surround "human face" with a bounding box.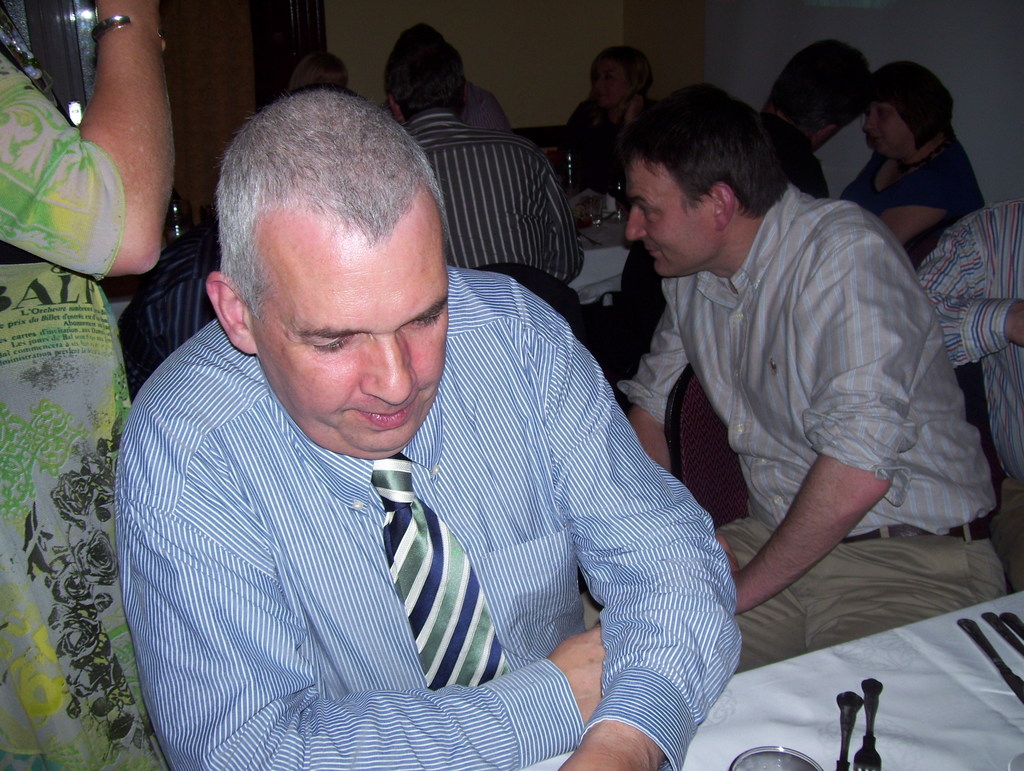
x1=632 y1=152 x2=730 y2=275.
